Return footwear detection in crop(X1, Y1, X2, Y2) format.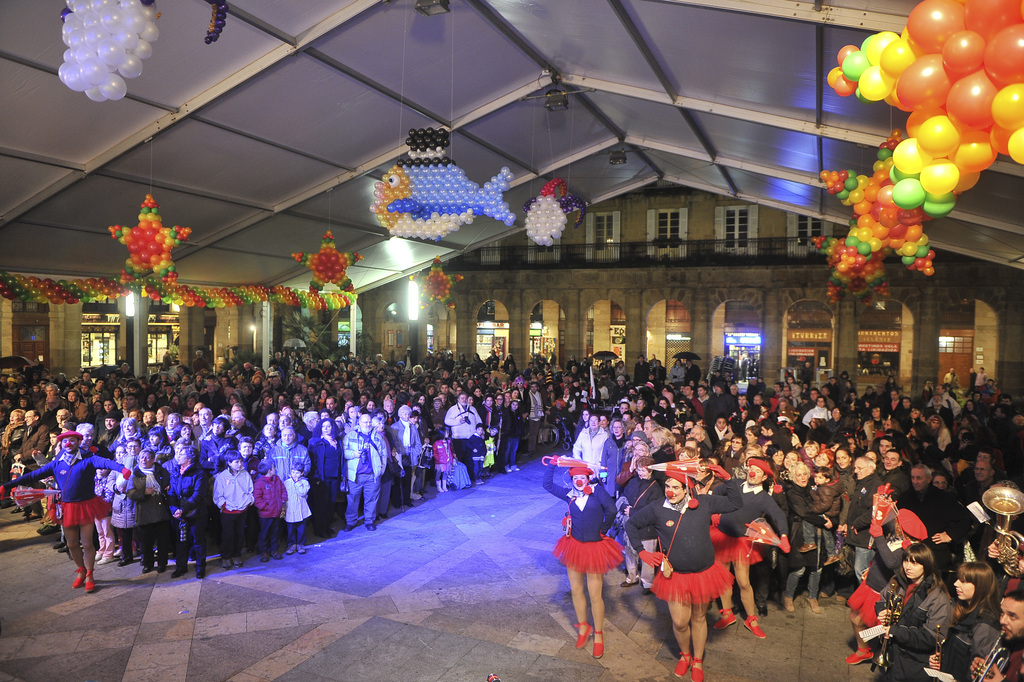
crop(807, 598, 823, 614).
